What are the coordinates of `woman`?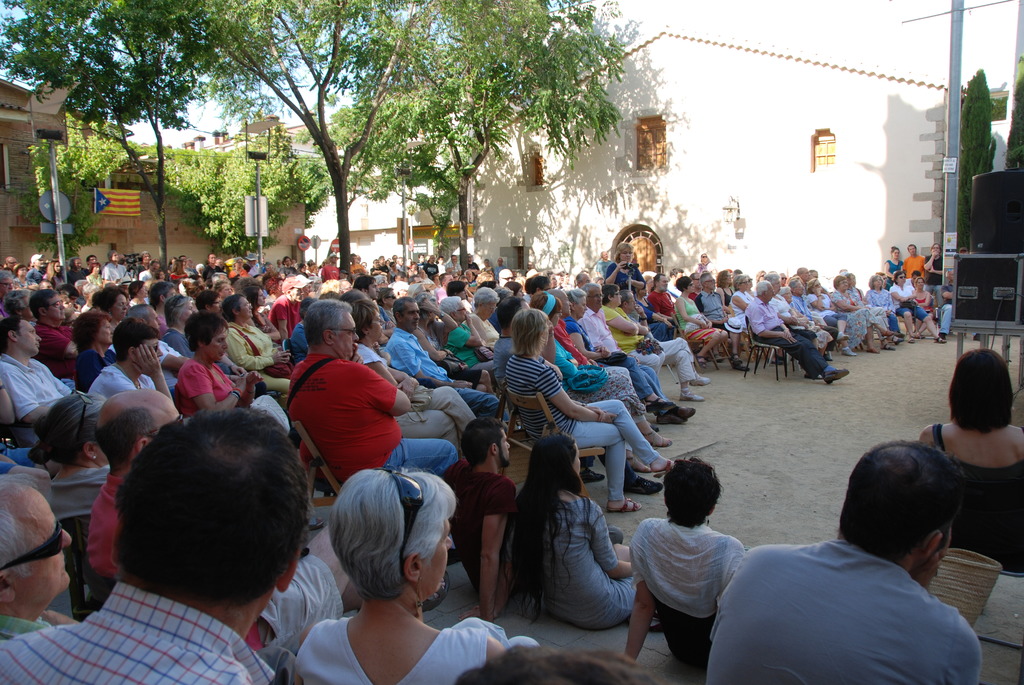
bbox=(529, 291, 672, 468).
